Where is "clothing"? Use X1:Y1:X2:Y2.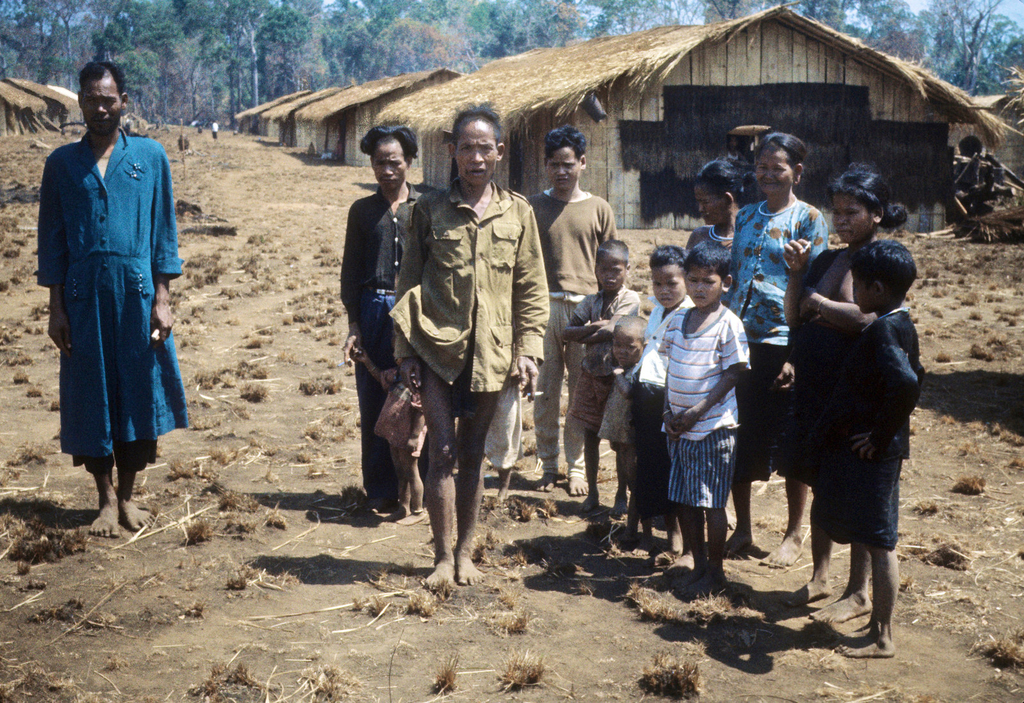
37:75:180:470.
